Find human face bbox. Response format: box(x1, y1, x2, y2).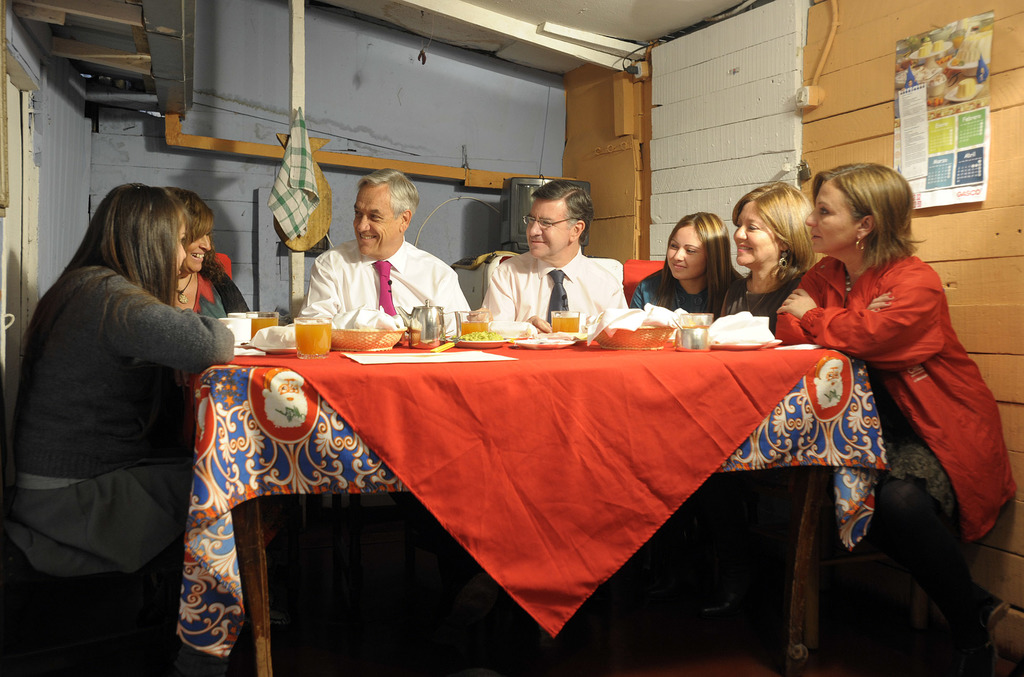
box(731, 200, 780, 270).
